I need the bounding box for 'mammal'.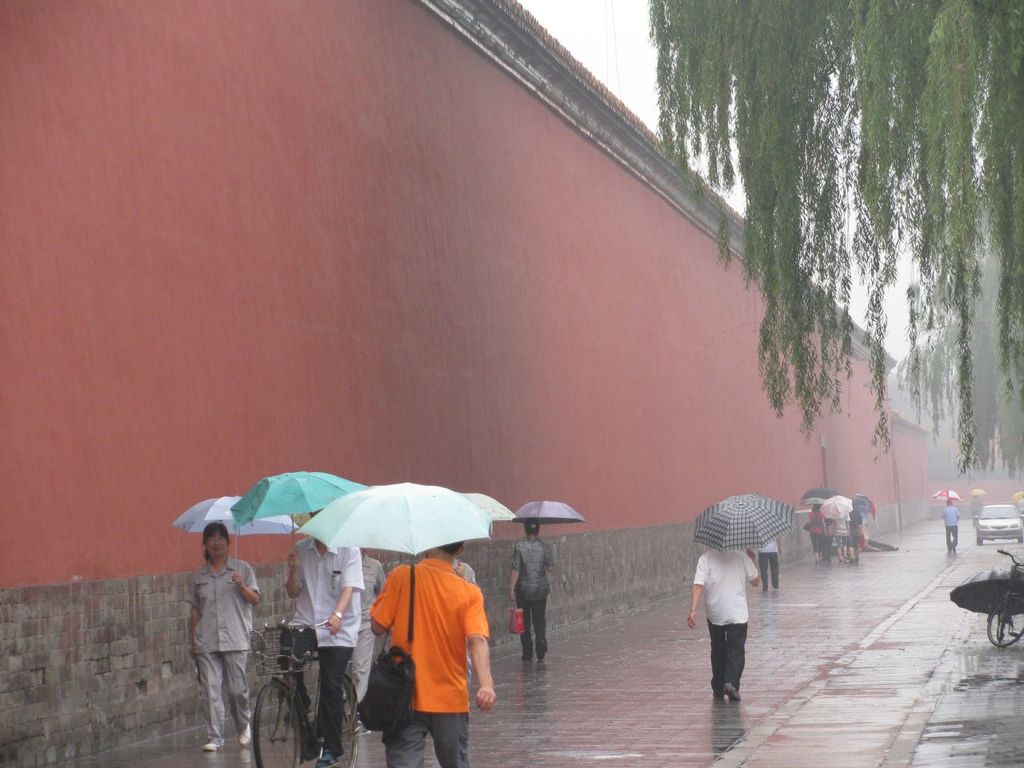
Here it is: (345,551,387,723).
